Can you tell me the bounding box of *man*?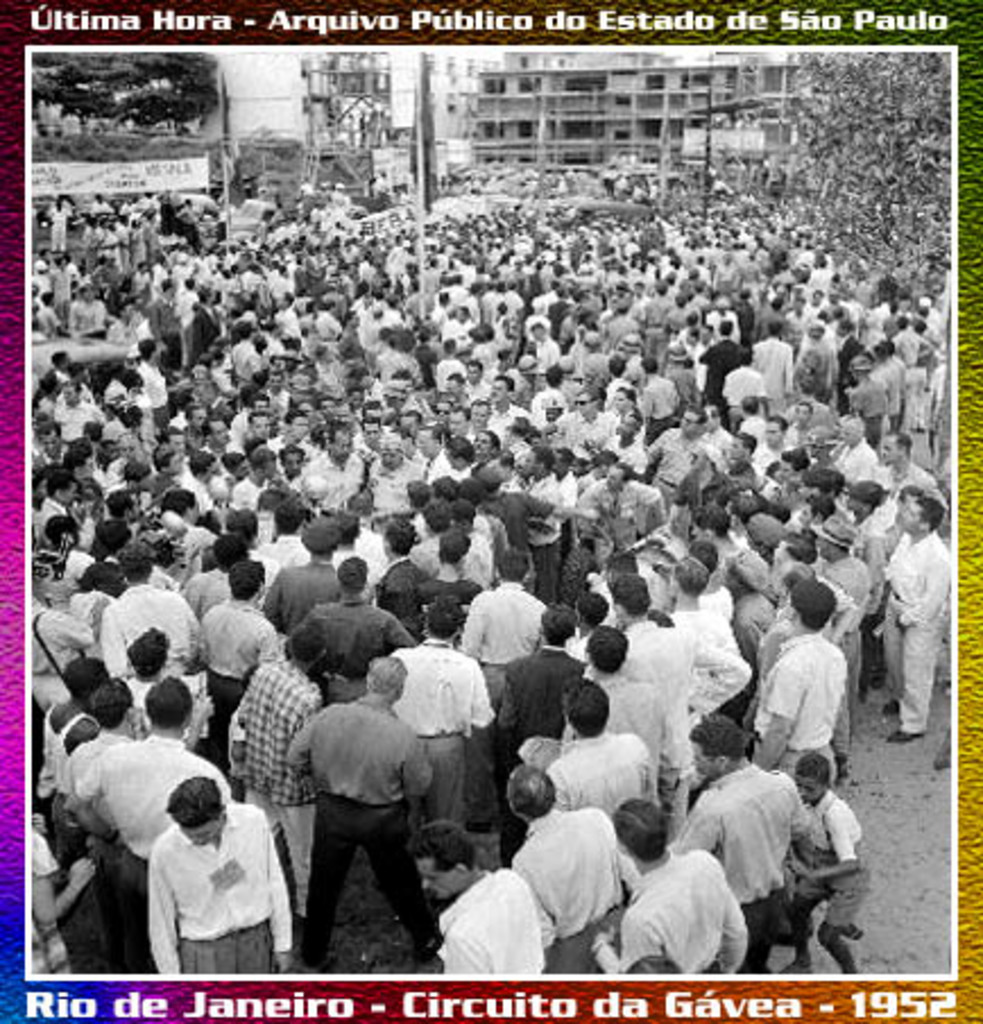
[left=285, top=662, right=458, bottom=967].
